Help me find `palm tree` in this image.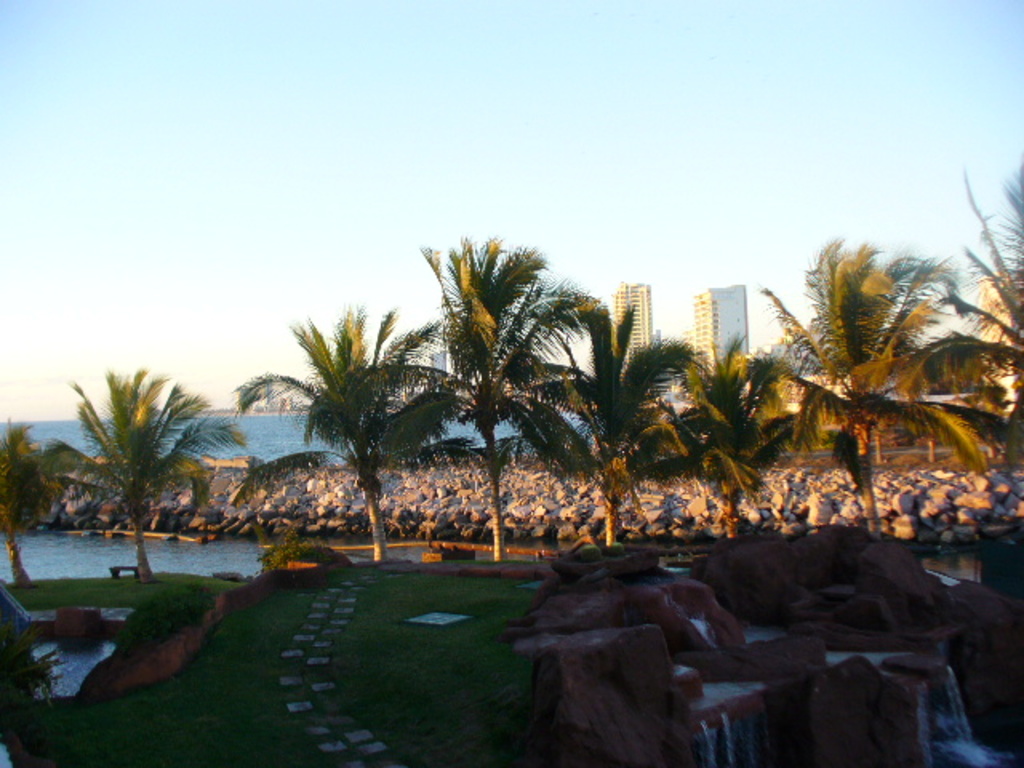
Found it: select_region(946, 216, 1022, 502).
